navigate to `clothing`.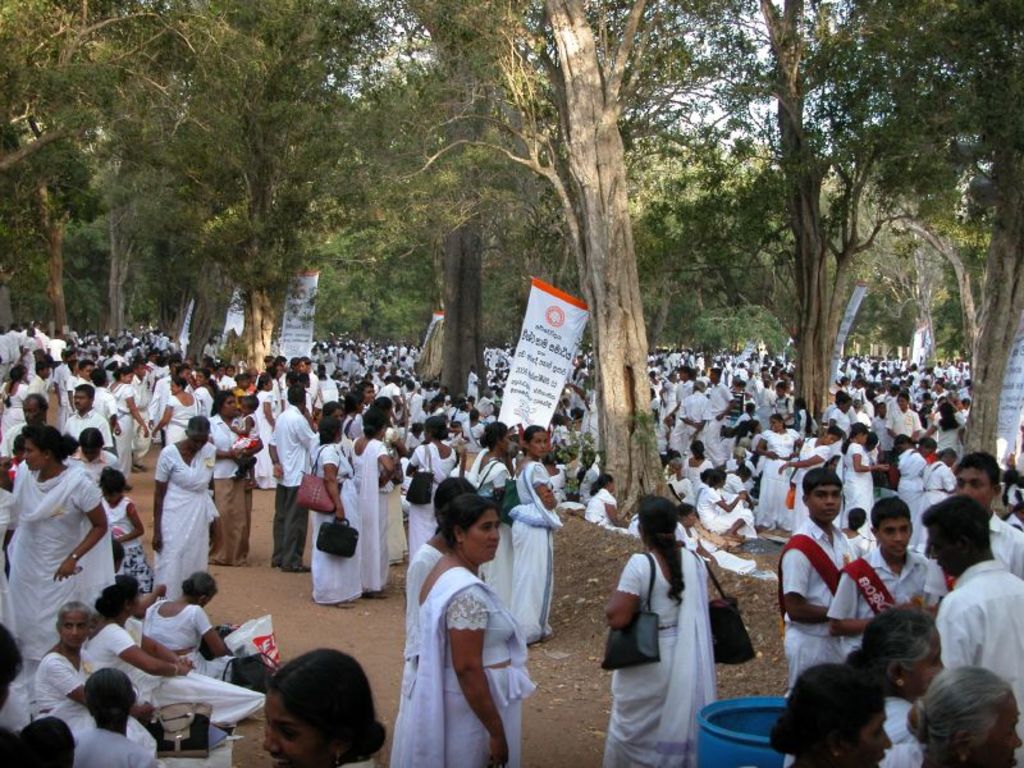
Navigation target: left=389, top=517, right=525, bottom=751.
